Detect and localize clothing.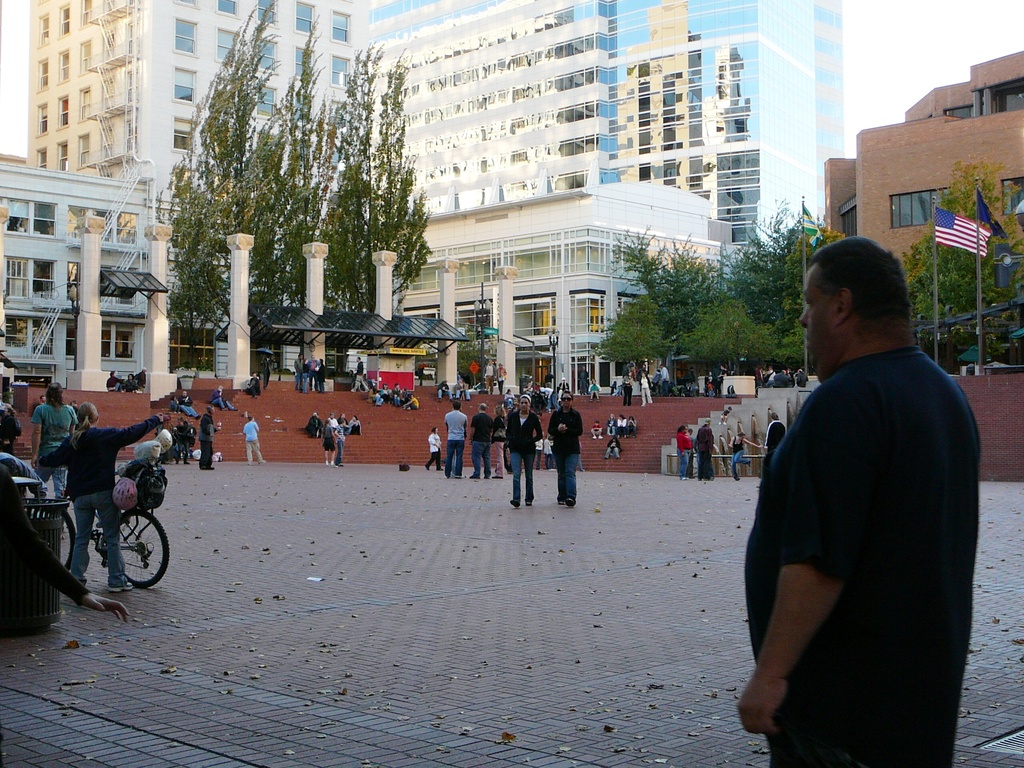
Localized at [x1=765, y1=417, x2=788, y2=461].
